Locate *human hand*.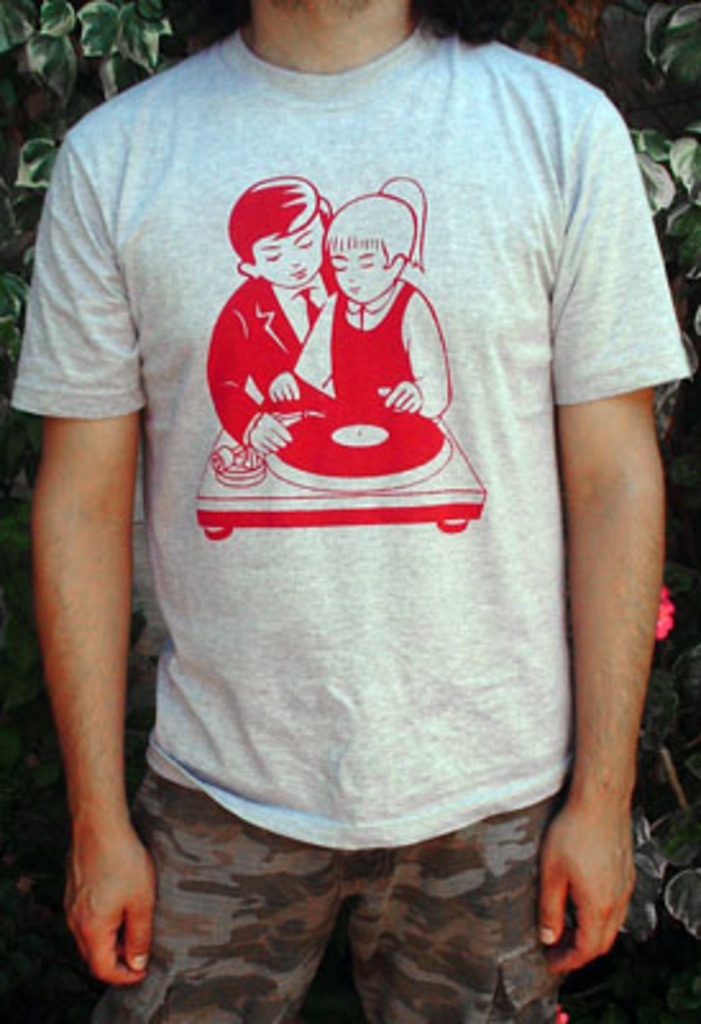
Bounding box: (266, 369, 302, 404).
